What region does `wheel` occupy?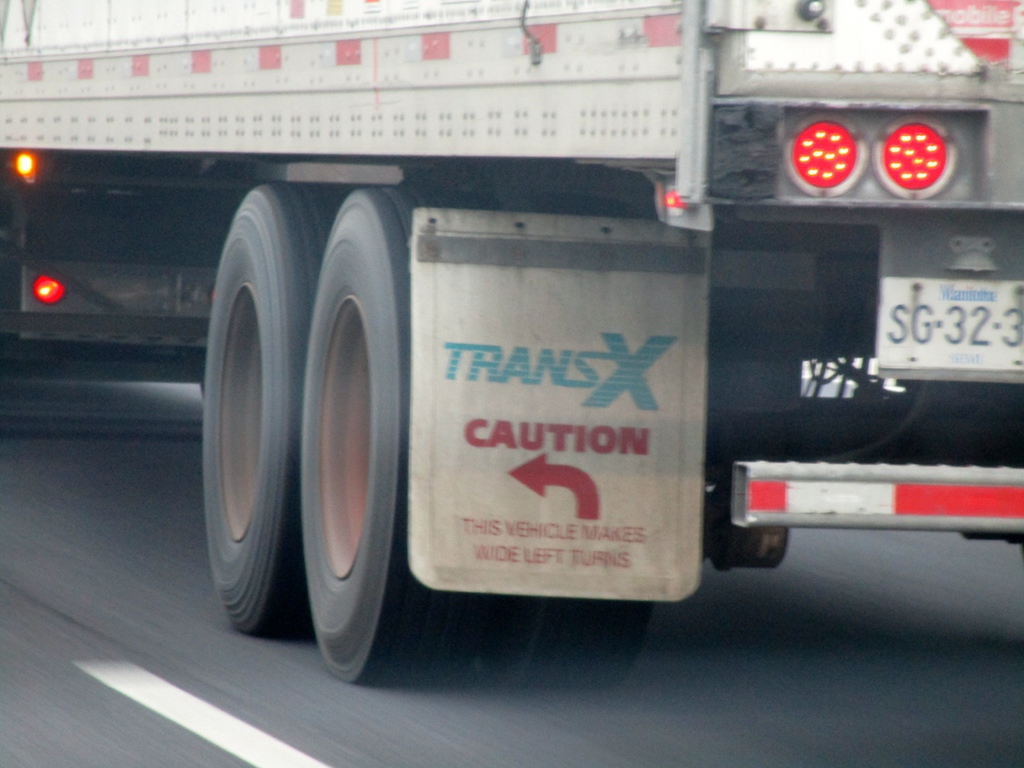
(297,188,651,692).
